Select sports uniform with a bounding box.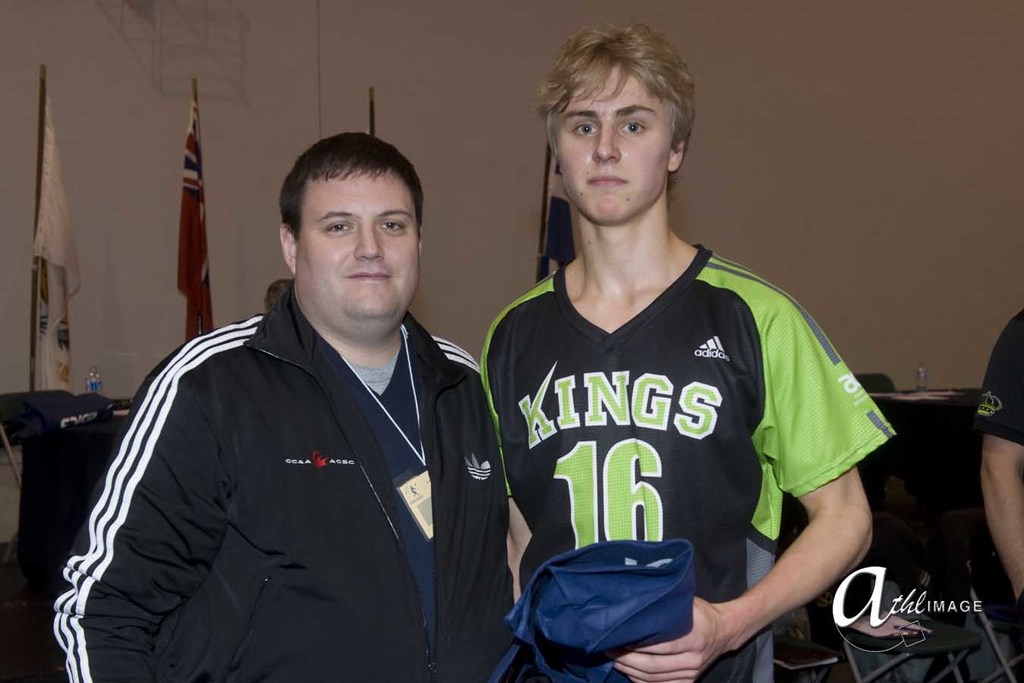
(x1=486, y1=218, x2=900, y2=672).
